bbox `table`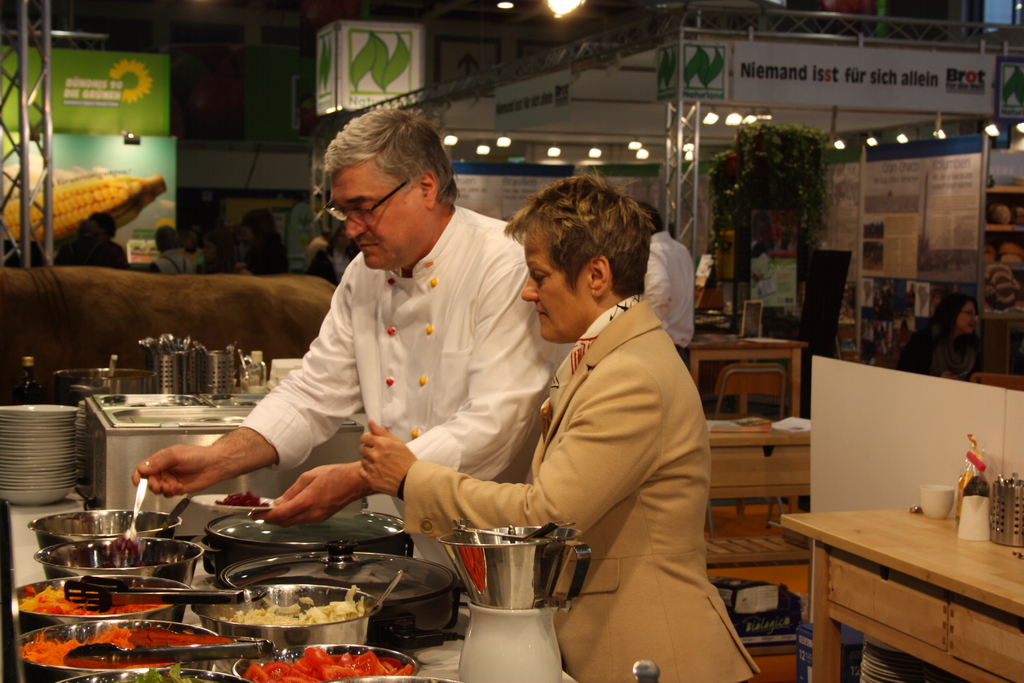
box(793, 481, 1015, 682)
